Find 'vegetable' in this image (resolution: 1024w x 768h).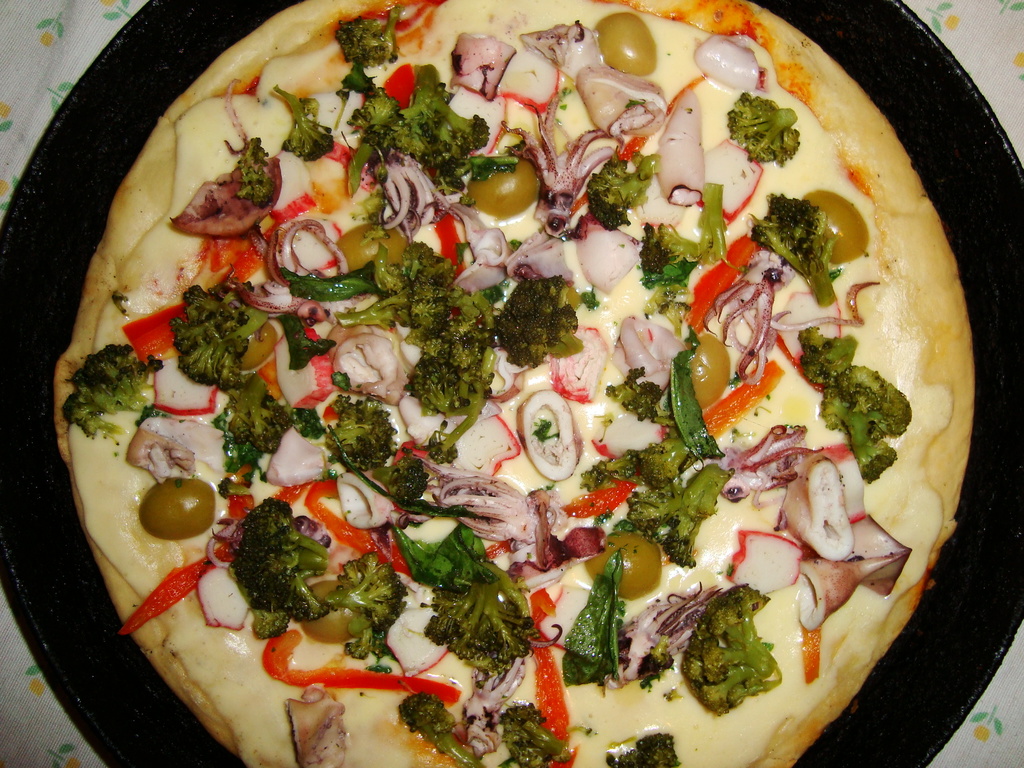
box=[580, 529, 664, 602].
